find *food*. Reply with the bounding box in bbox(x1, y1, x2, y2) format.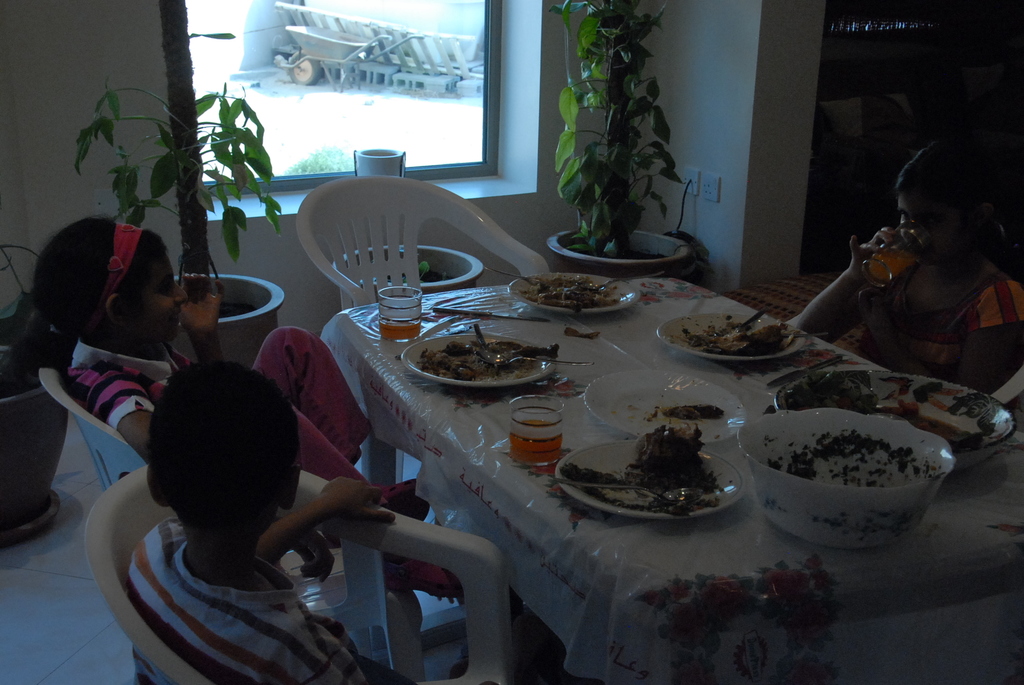
bbox(416, 339, 560, 385).
